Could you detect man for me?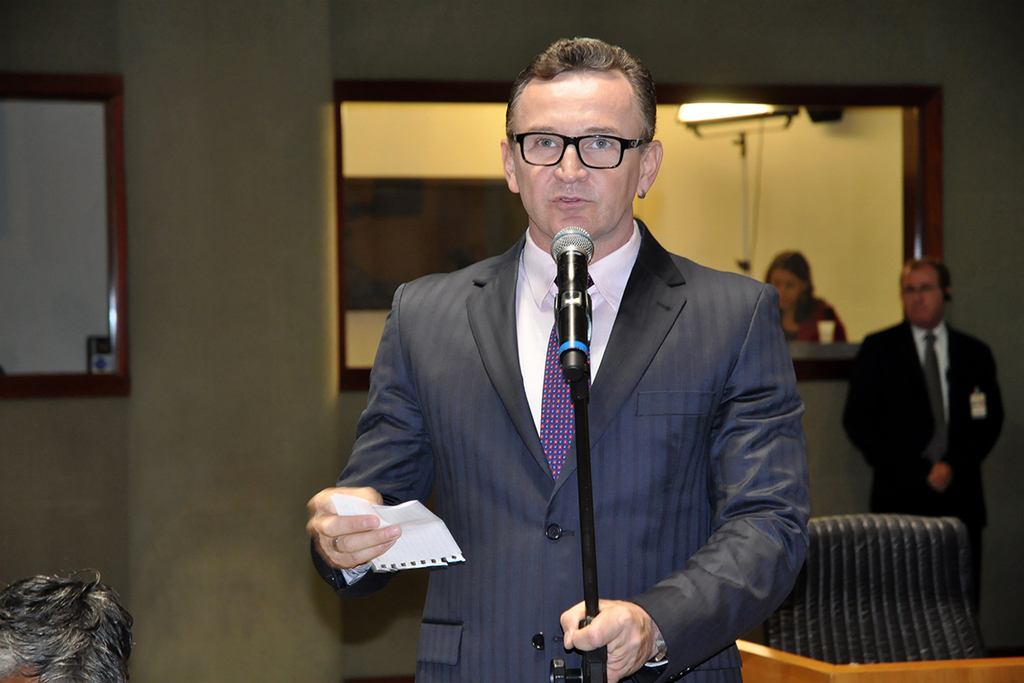
Detection result: {"x1": 759, "y1": 246, "x2": 881, "y2": 348}.
